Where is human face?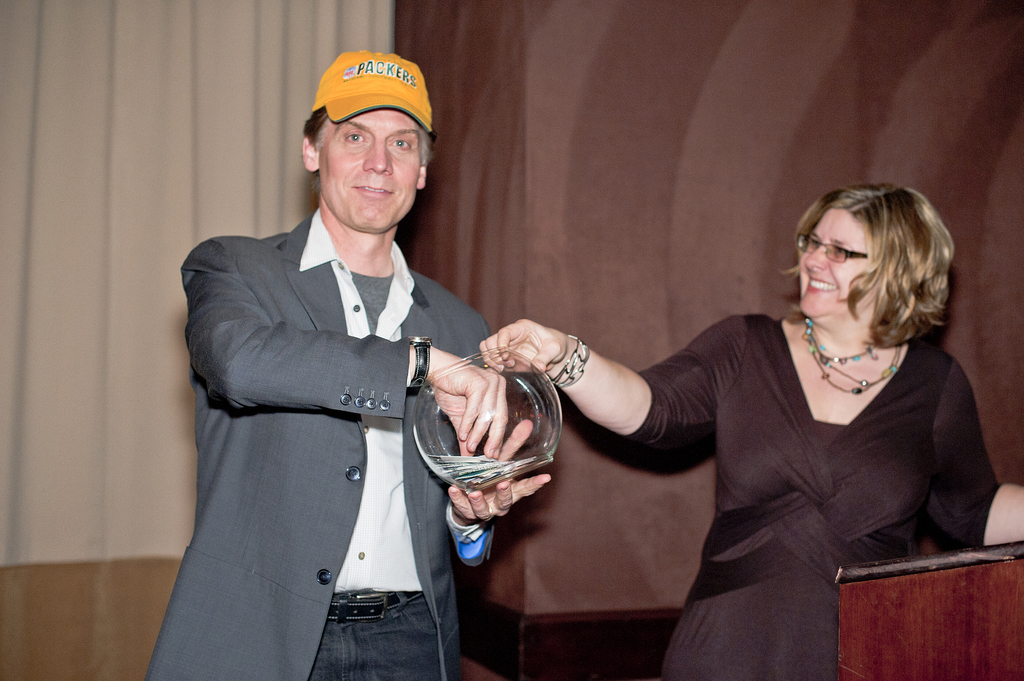
x1=794, y1=211, x2=870, y2=317.
